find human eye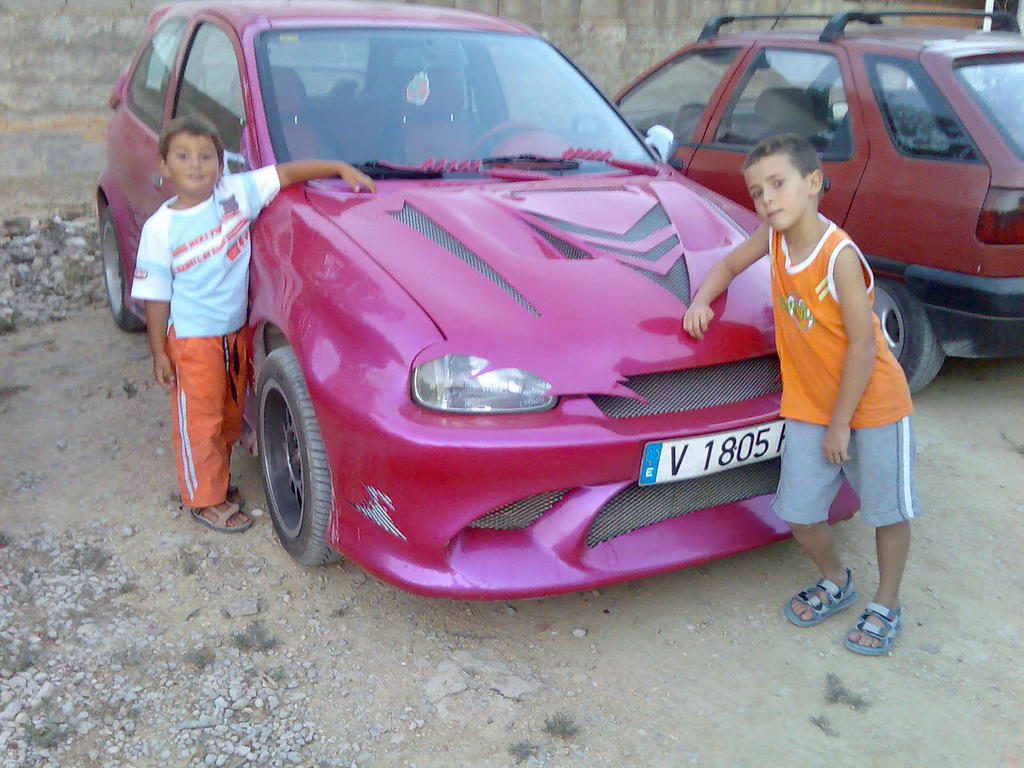
(x1=747, y1=186, x2=760, y2=201)
